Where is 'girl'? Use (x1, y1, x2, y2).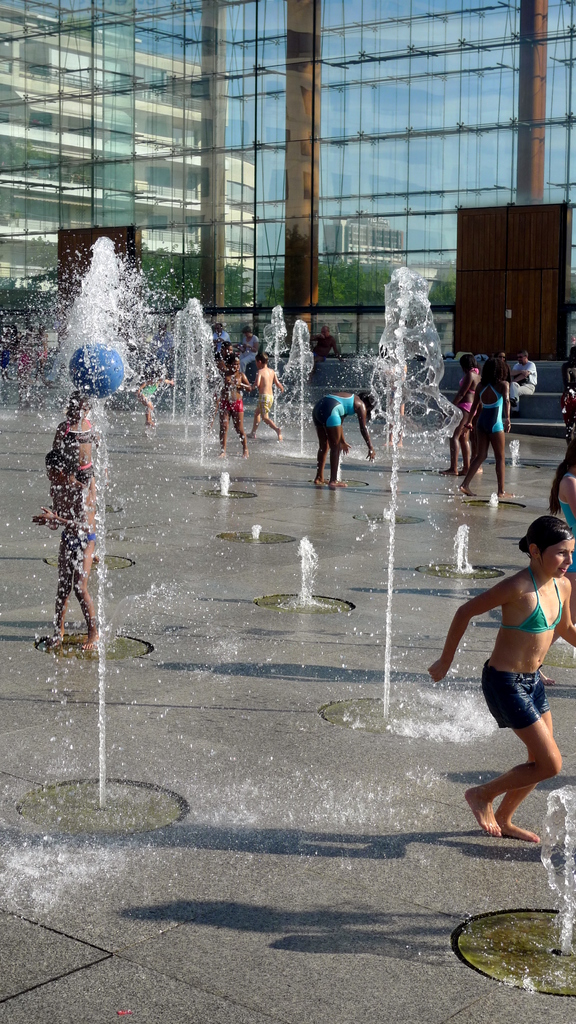
(244, 353, 279, 438).
